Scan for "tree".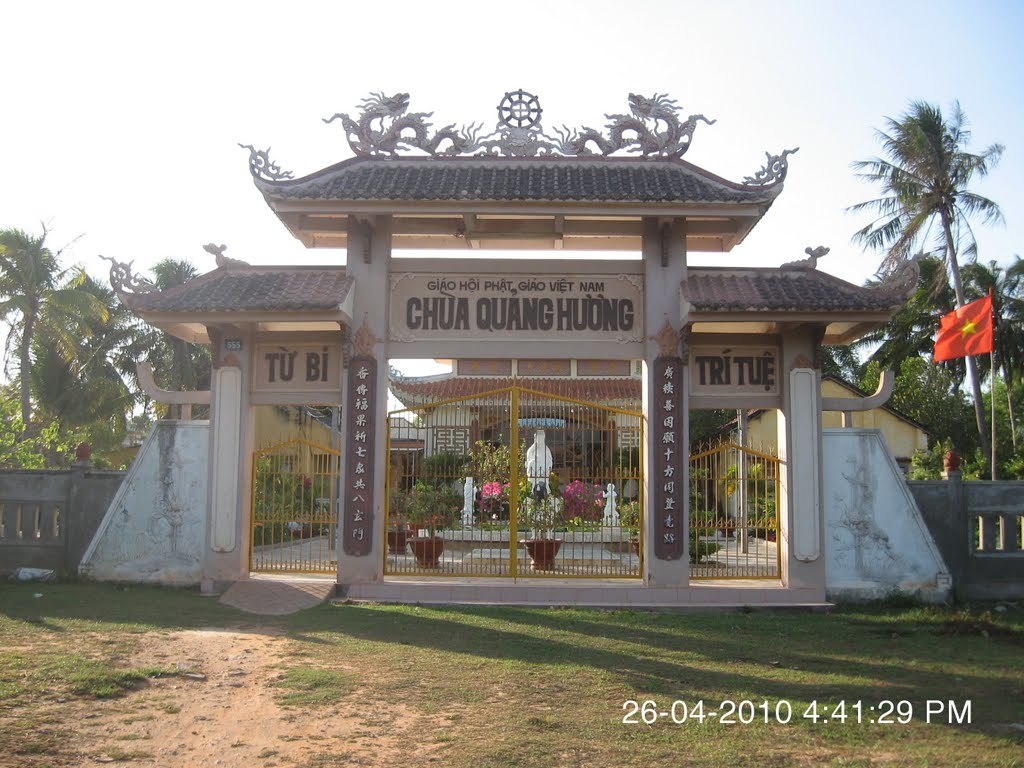
Scan result: BBox(0, 225, 125, 422).
